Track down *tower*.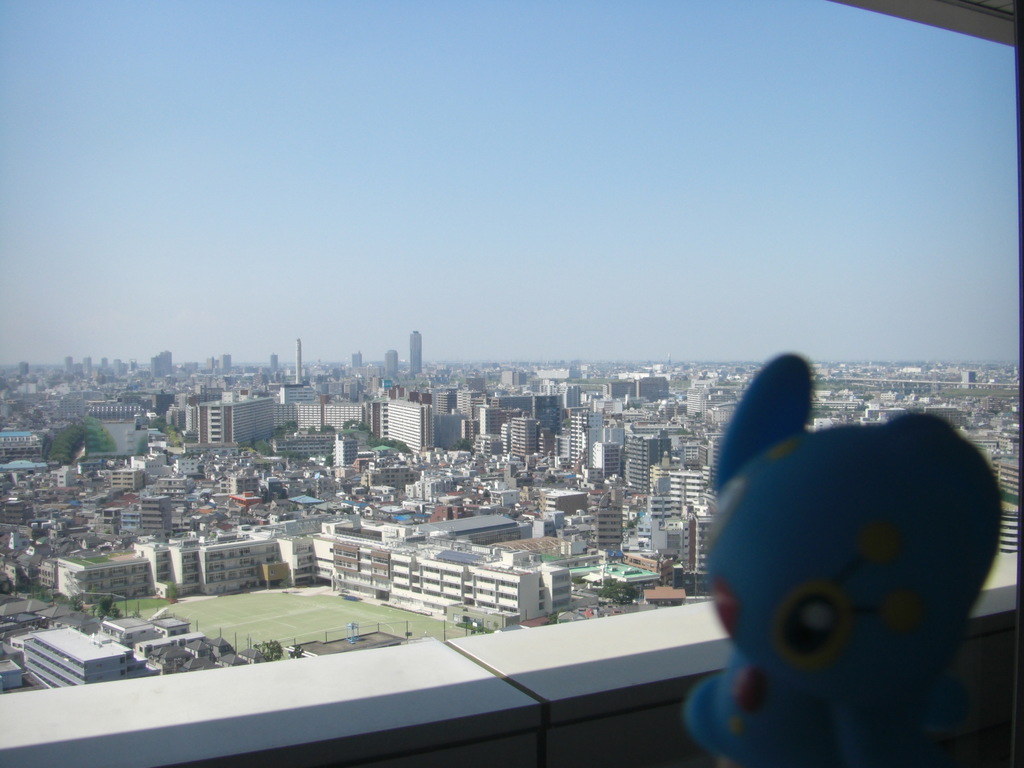
Tracked to [x1=378, y1=394, x2=436, y2=456].
